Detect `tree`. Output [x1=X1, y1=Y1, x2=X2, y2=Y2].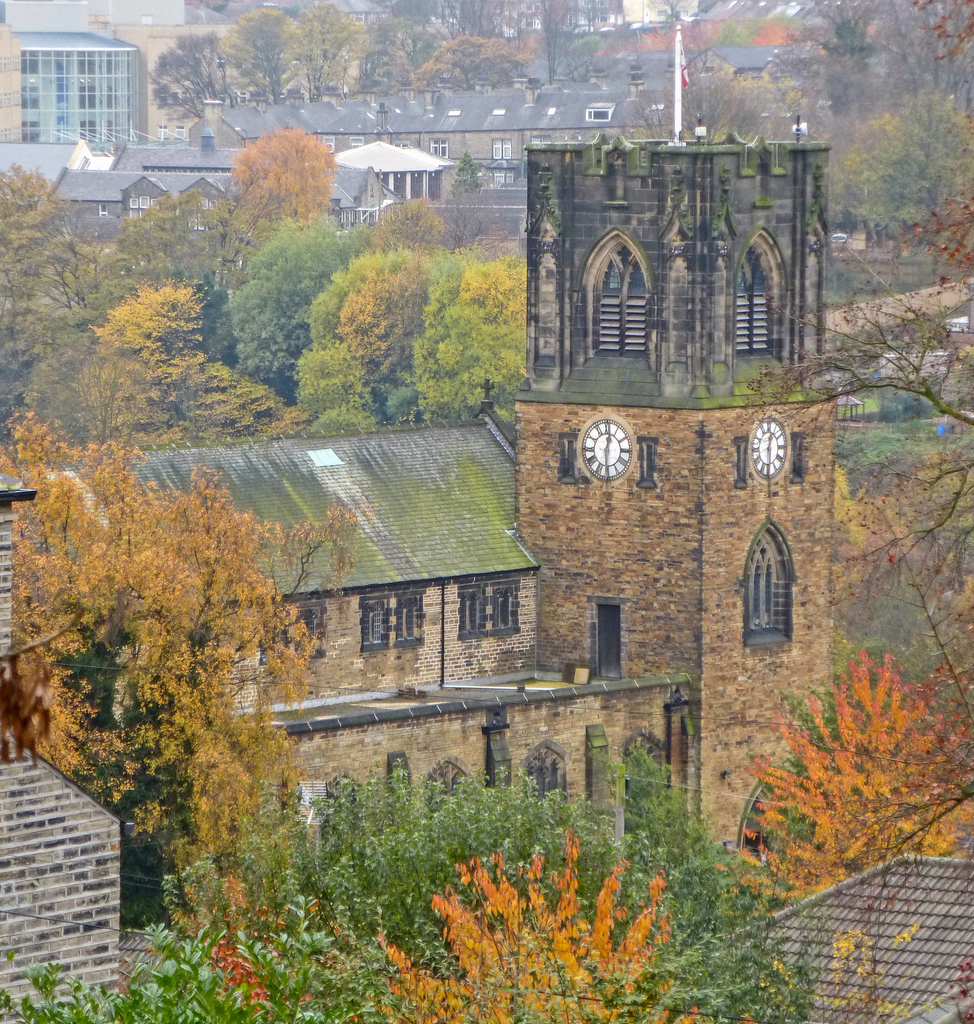
[x1=154, y1=22, x2=245, y2=152].
